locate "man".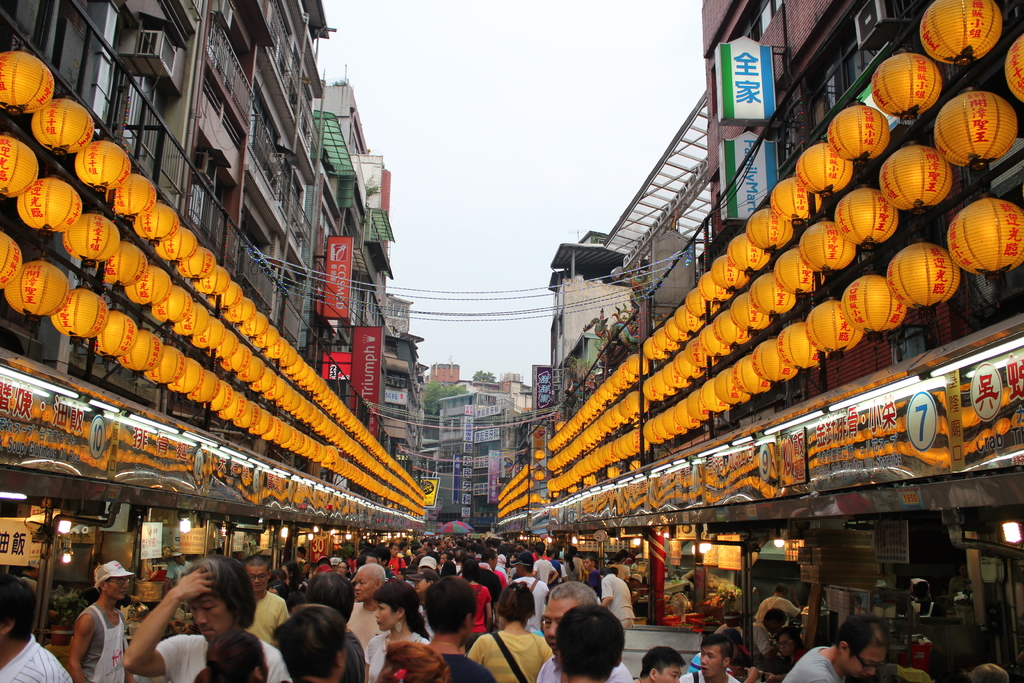
Bounding box: select_region(124, 556, 290, 682).
